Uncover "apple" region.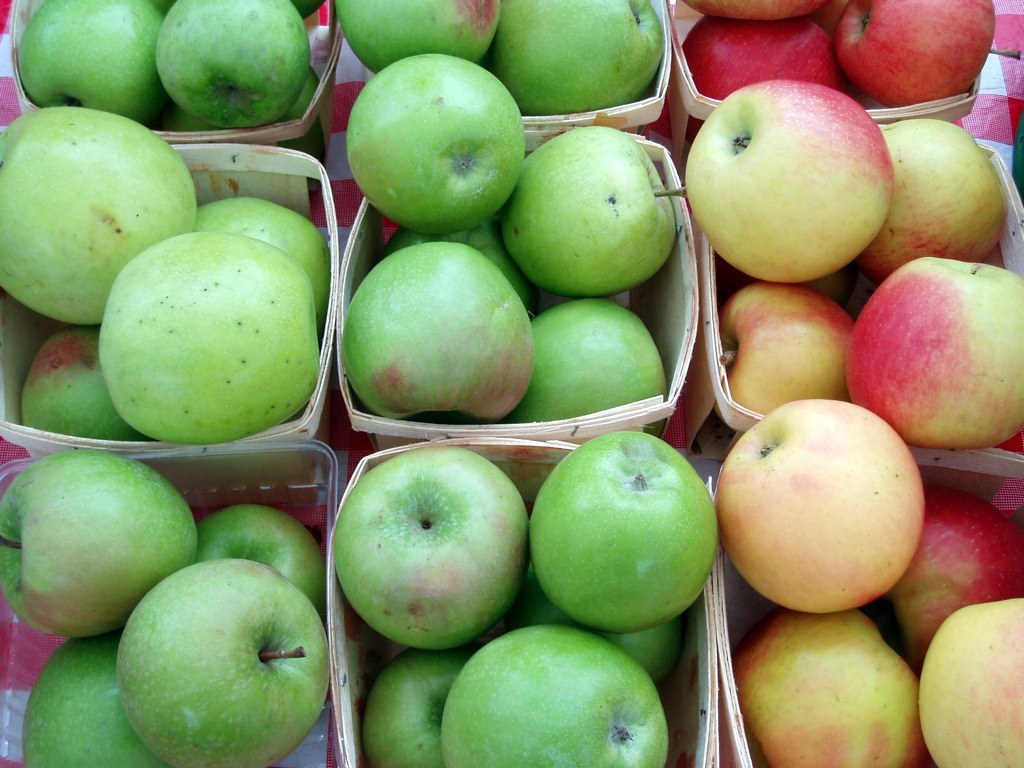
Uncovered: Rect(842, 260, 1023, 450).
